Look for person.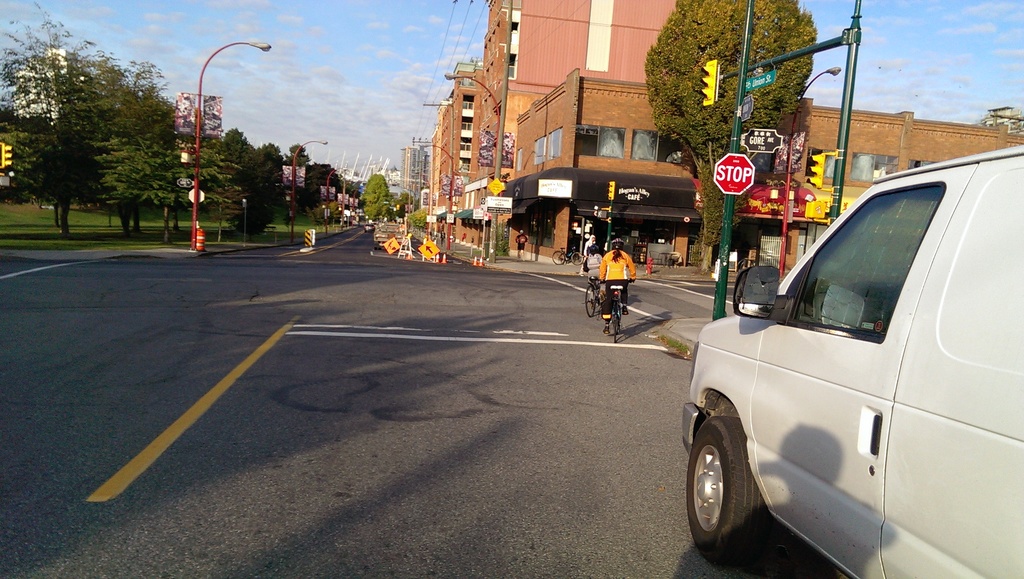
Found: 602 237 642 318.
